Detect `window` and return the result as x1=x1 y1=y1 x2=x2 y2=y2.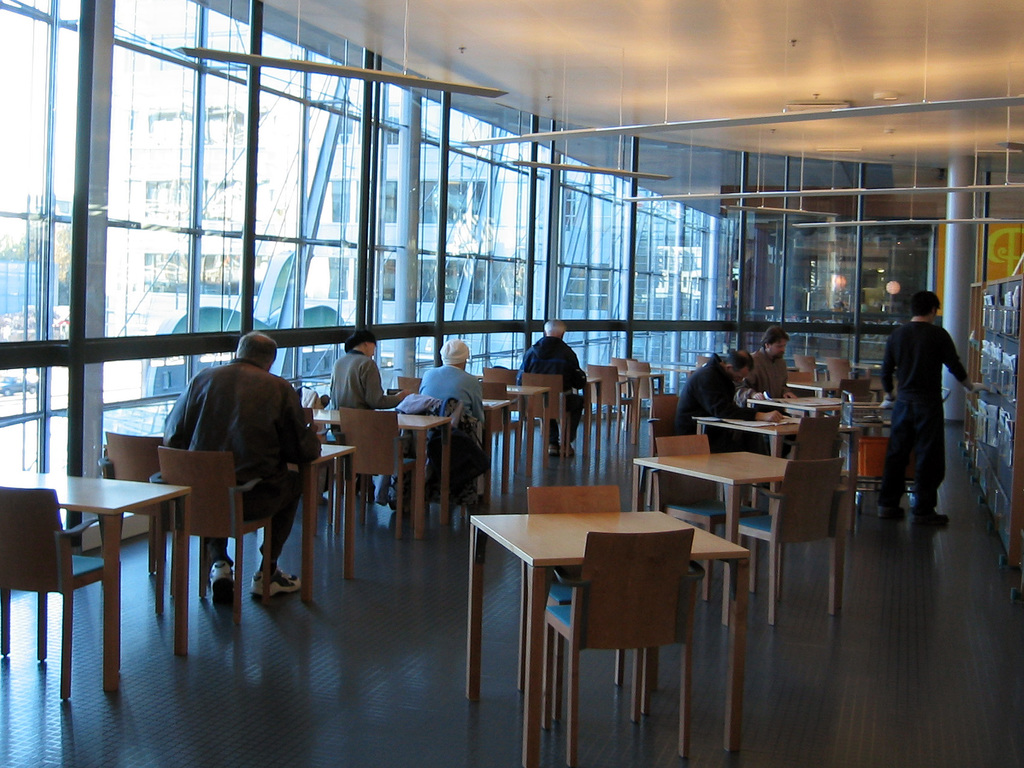
x1=385 y1=120 x2=399 y2=147.
